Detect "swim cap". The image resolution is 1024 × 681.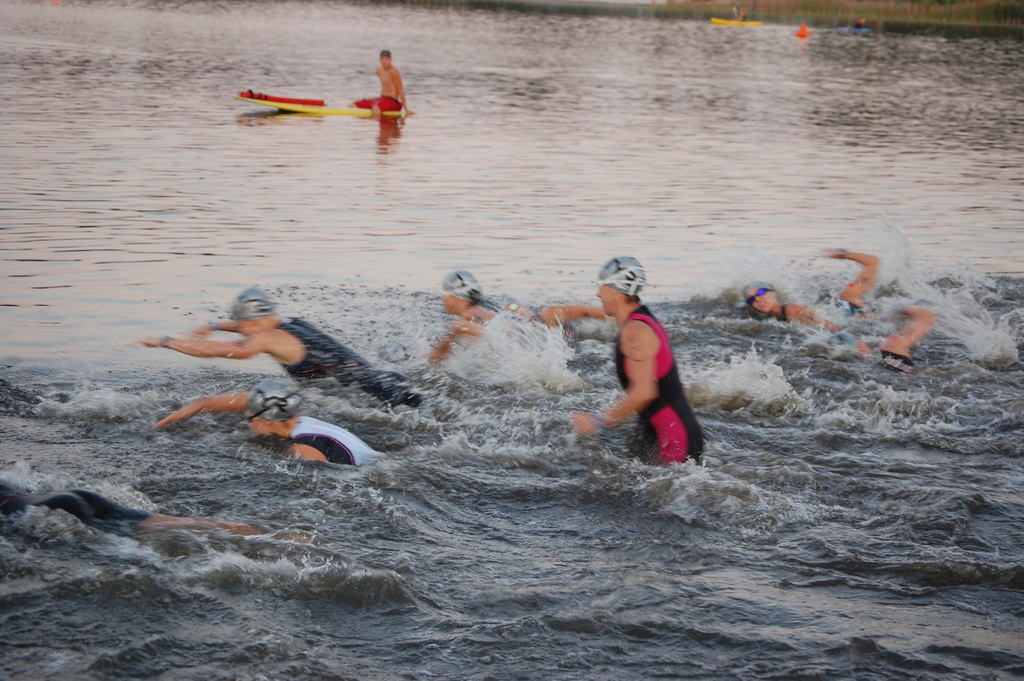
crop(600, 258, 646, 291).
